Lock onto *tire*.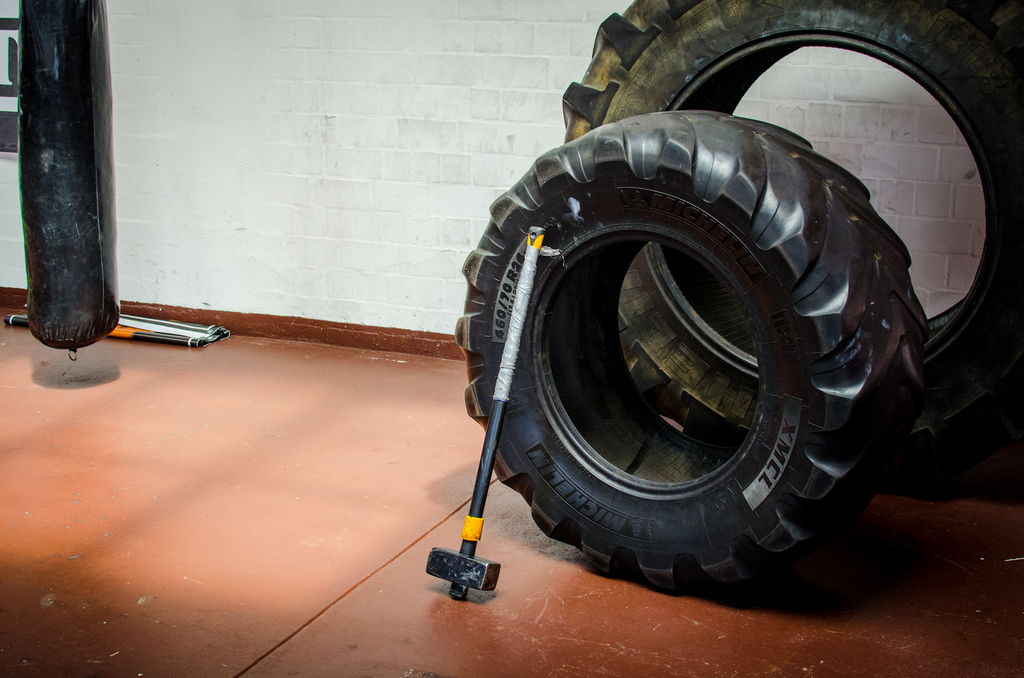
Locked: (x1=563, y1=0, x2=1023, y2=476).
